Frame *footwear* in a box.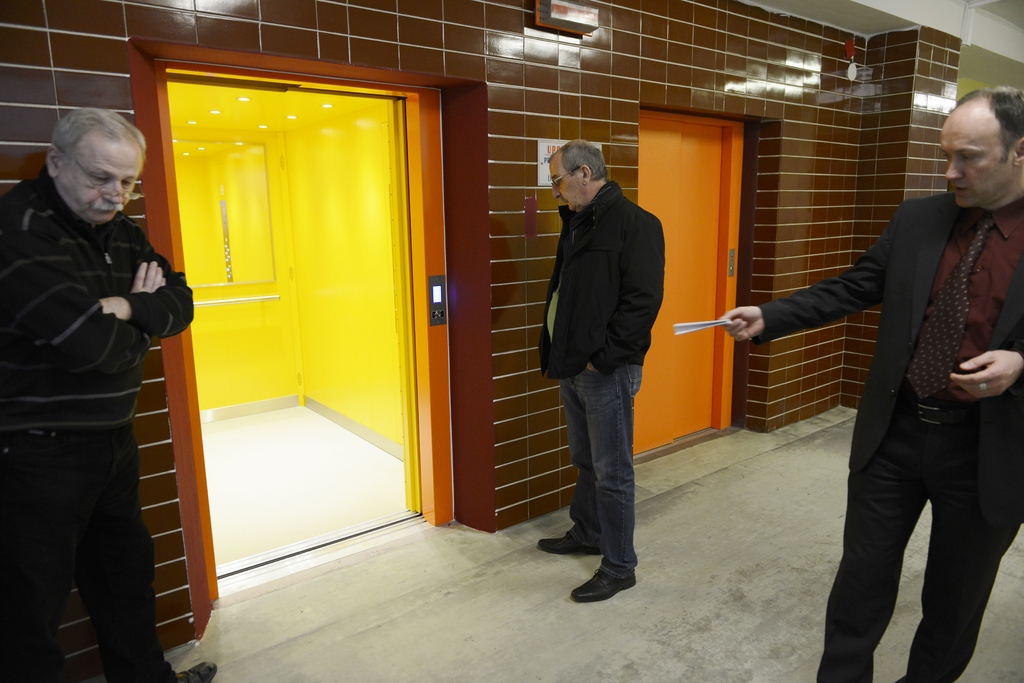
(left=532, top=529, right=594, bottom=557).
